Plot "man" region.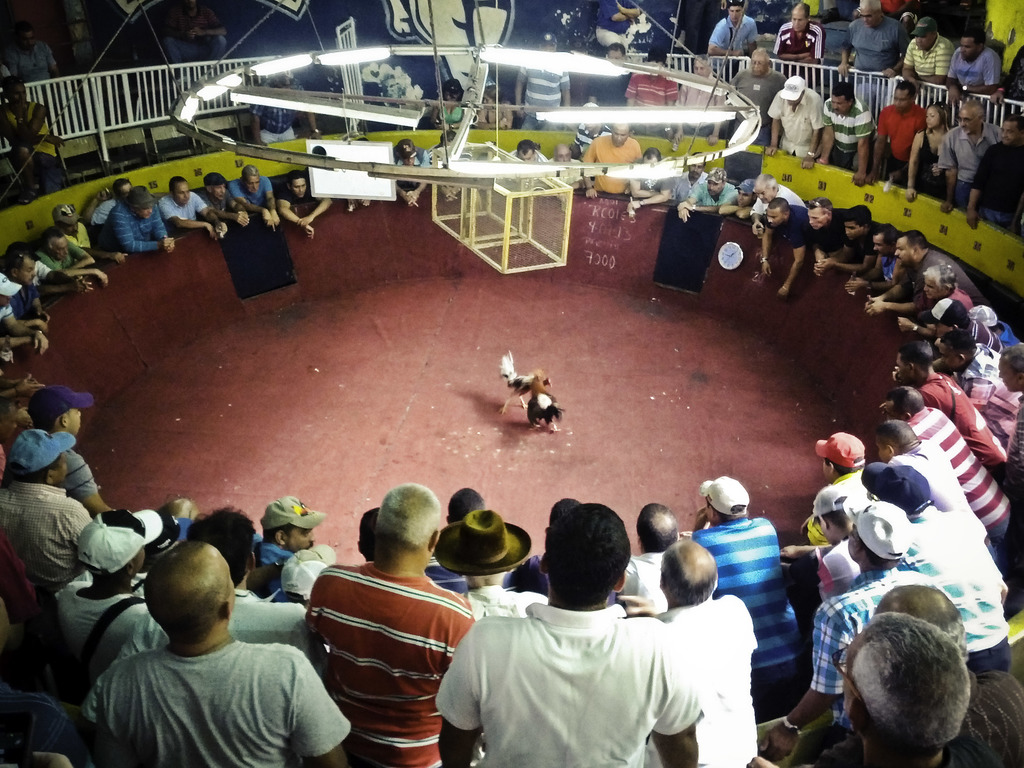
Plotted at x1=813, y1=430, x2=867, y2=504.
